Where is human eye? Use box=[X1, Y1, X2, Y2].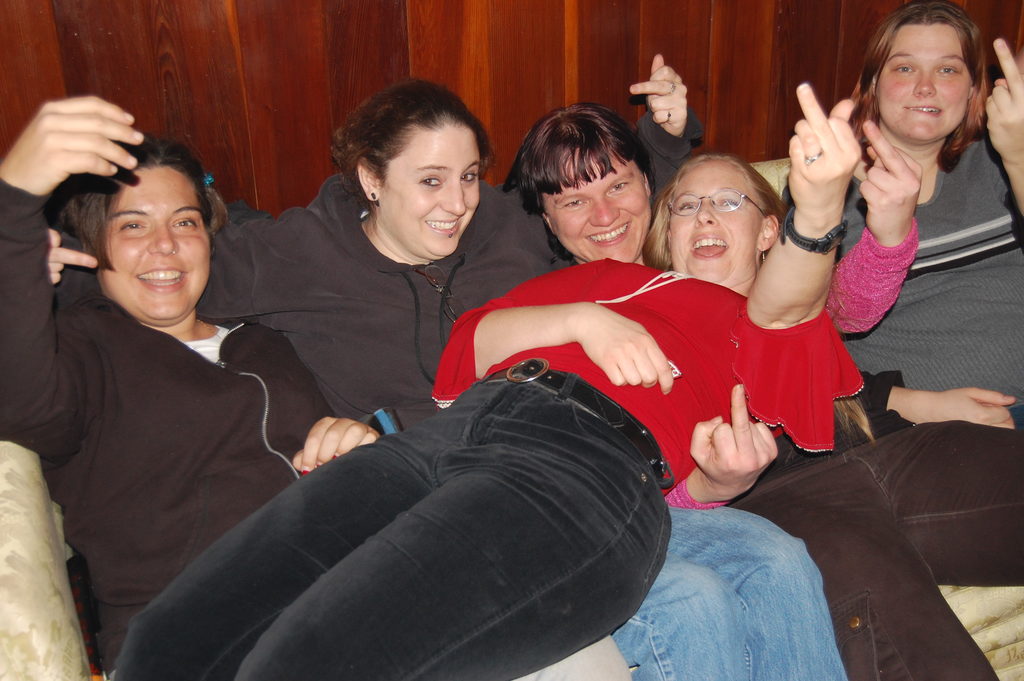
box=[936, 65, 962, 75].
